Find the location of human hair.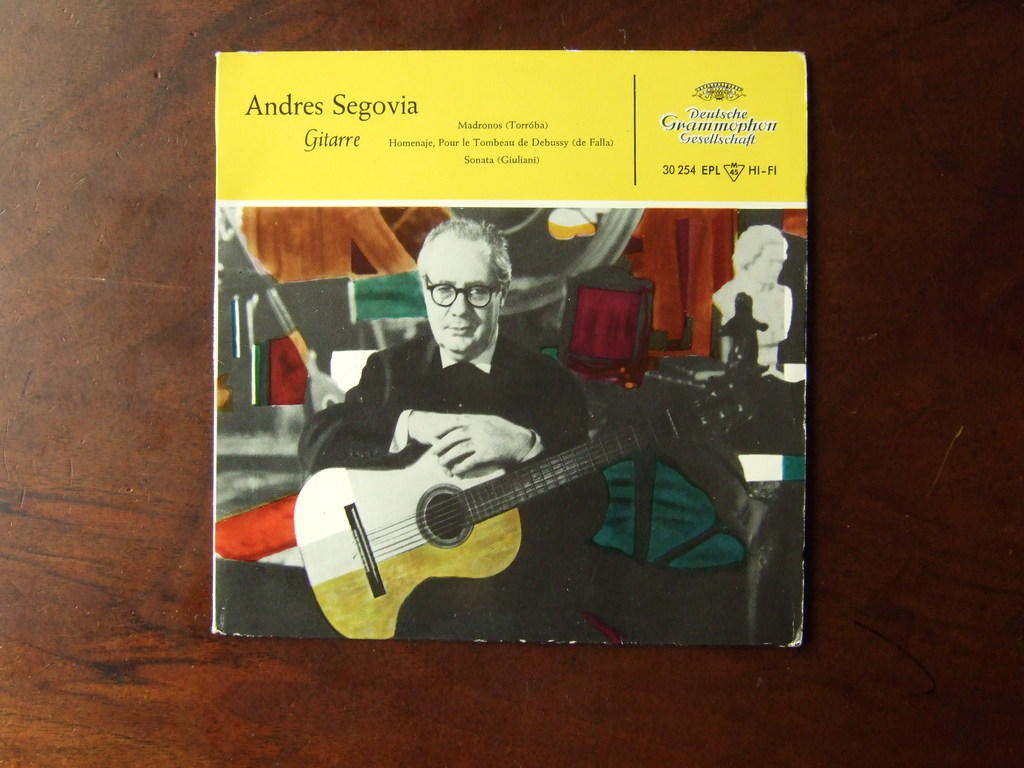
Location: <bbox>730, 228, 789, 281</bbox>.
